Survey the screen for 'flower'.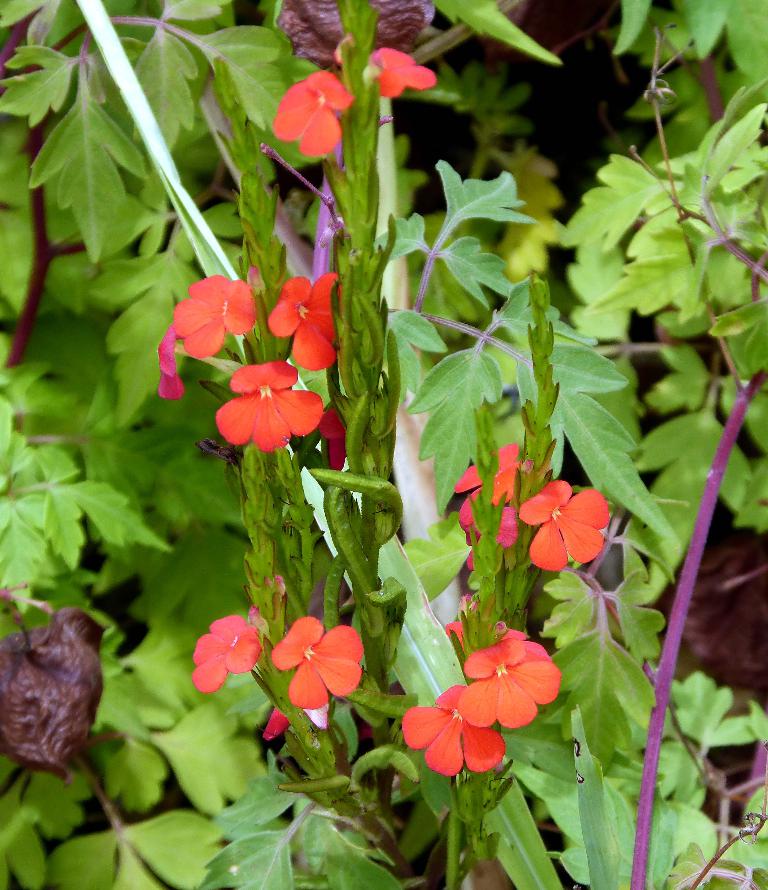
Survey found: left=313, top=408, right=350, bottom=475.
